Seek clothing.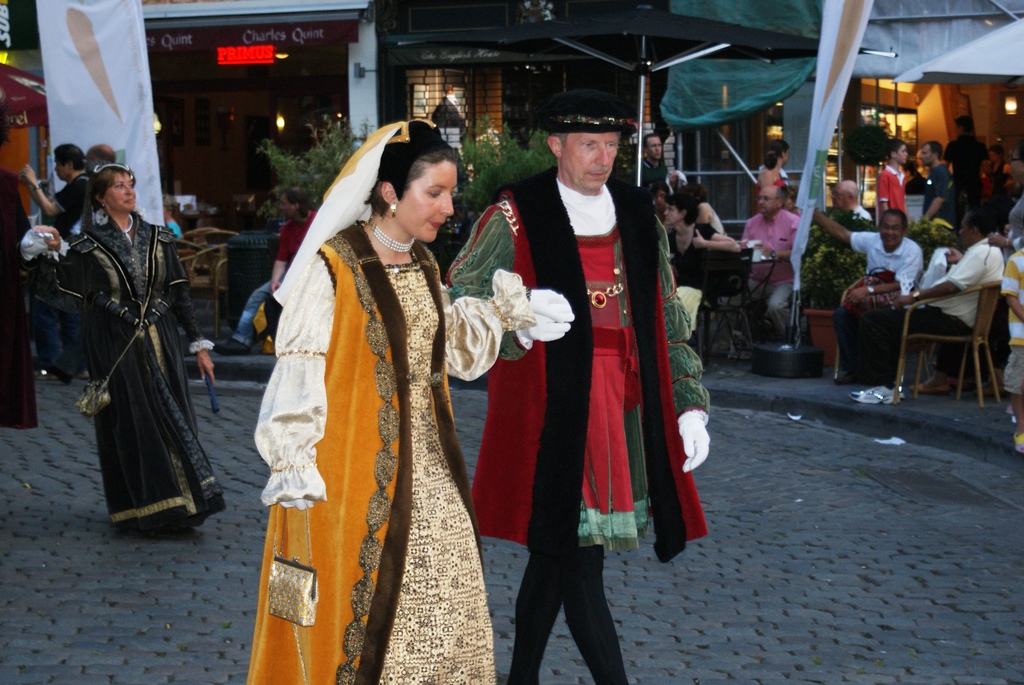
Rect(1003, 256, 1023, 397).
